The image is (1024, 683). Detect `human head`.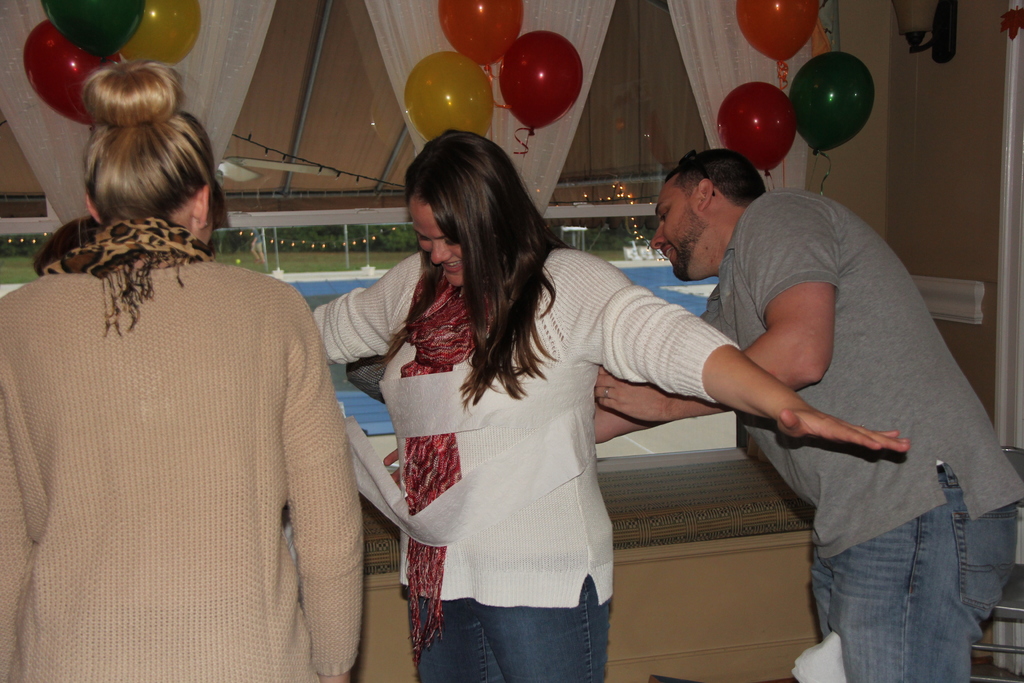
Detection: locate(380, 135, 576, 409).
